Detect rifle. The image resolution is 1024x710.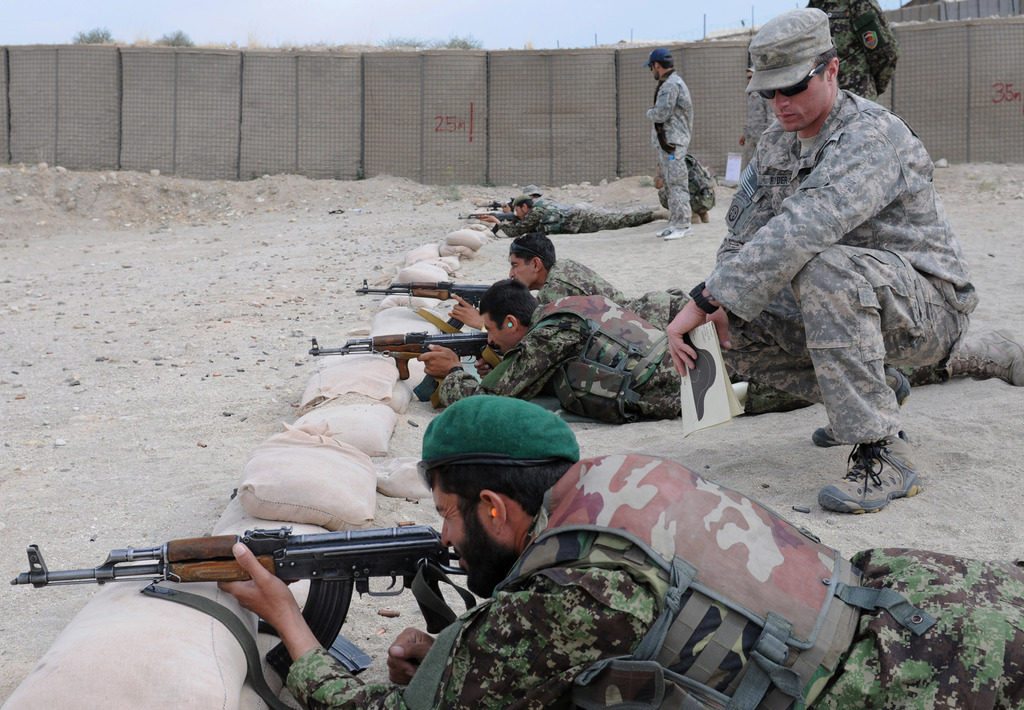
left=355, top=276, right=500, bottom=334.
